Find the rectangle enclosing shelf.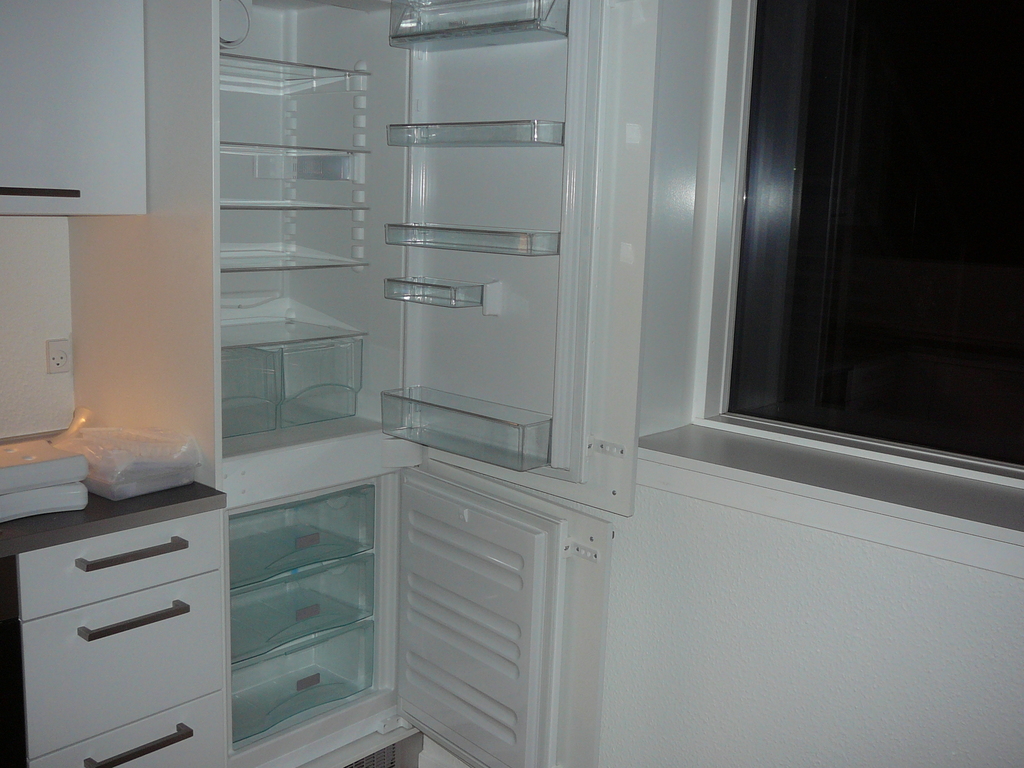
bbox(219, 250, 362, 278).
